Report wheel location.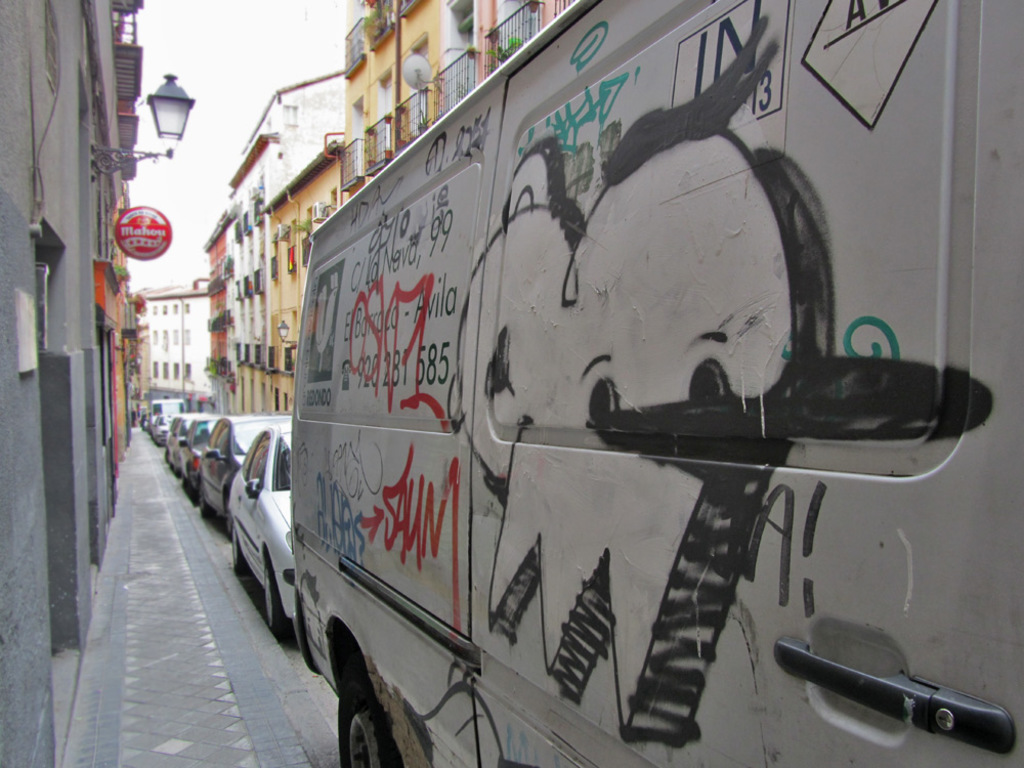
Report: bbox=(228, 534, 241, 565).
